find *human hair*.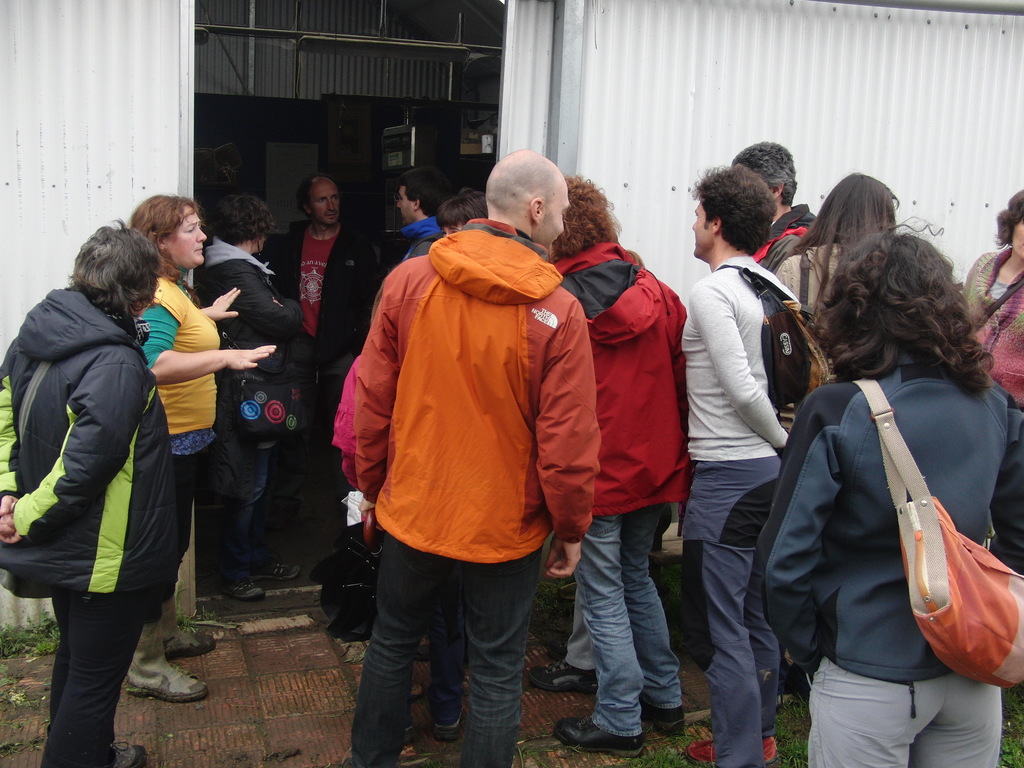
<bbox>130, 192, 198, 246</bbox>.
